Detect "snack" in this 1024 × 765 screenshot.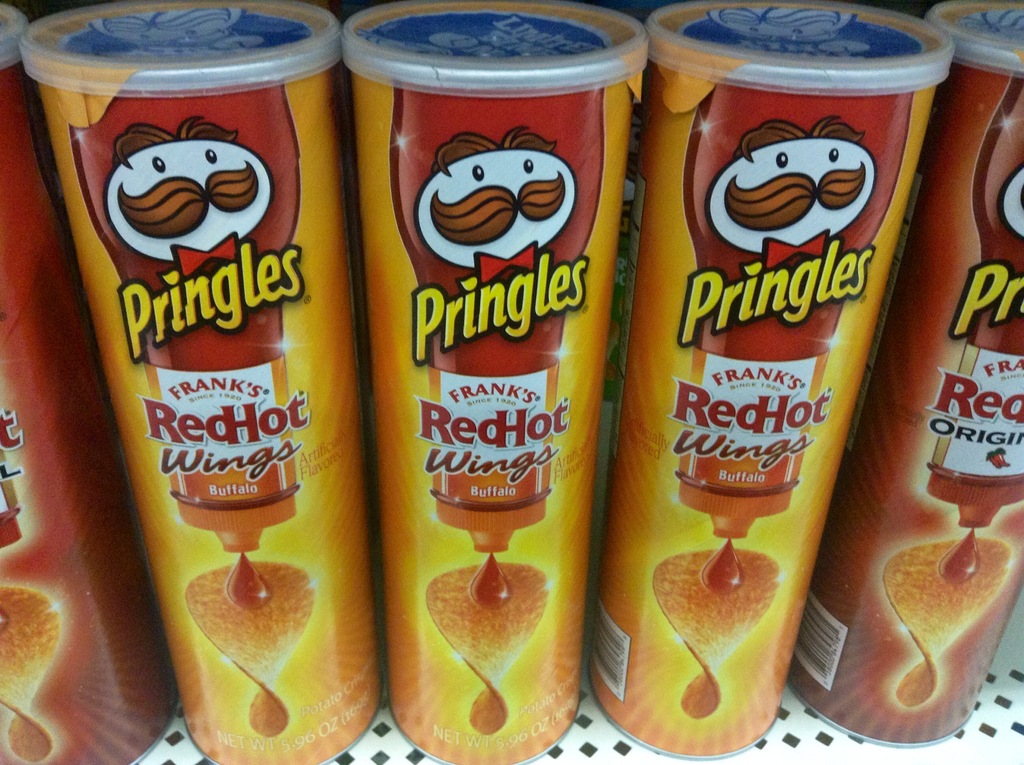
Detection: (x1=20, y1=0, x2=387, y2=764).
